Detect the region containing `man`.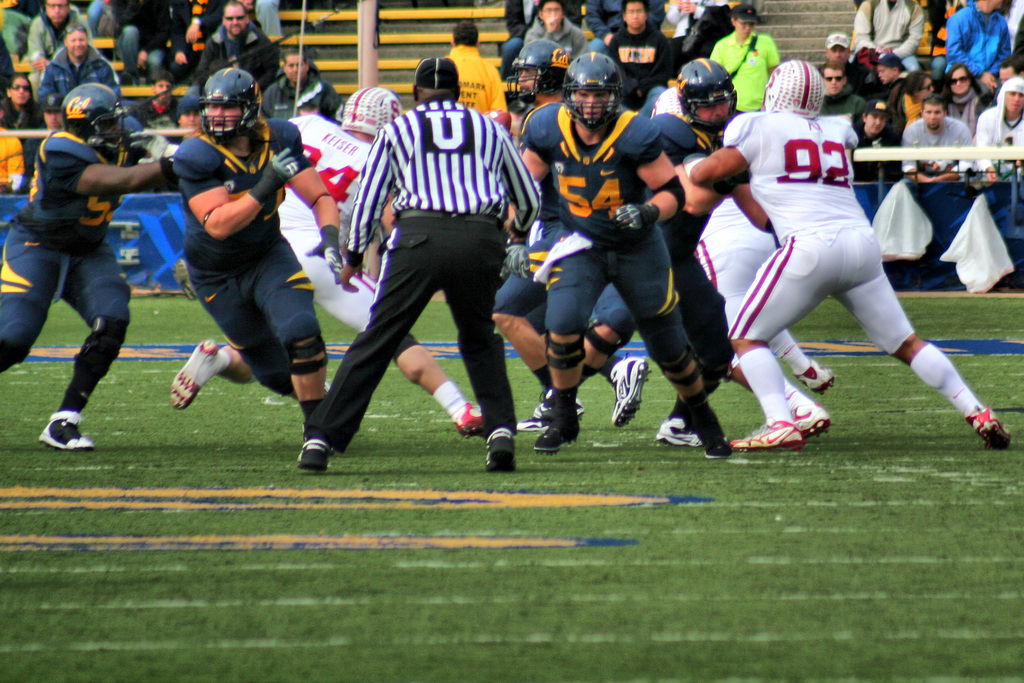
[595, 0, 672, 103].
